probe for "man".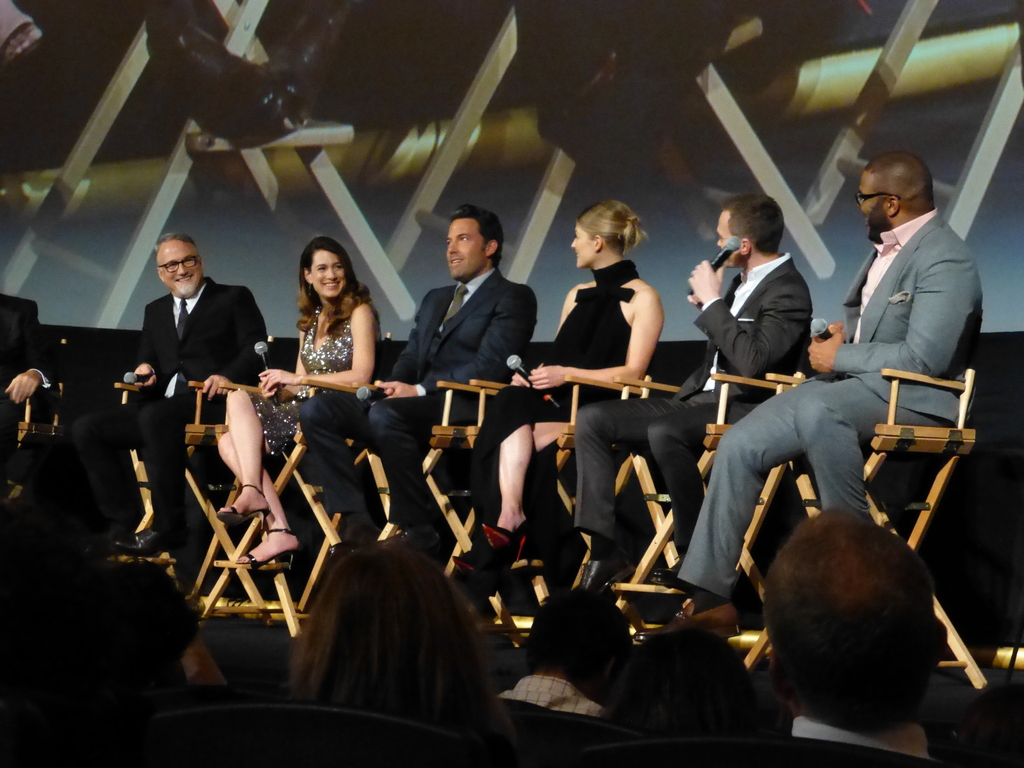
Probe result: 495:585:634:718.
